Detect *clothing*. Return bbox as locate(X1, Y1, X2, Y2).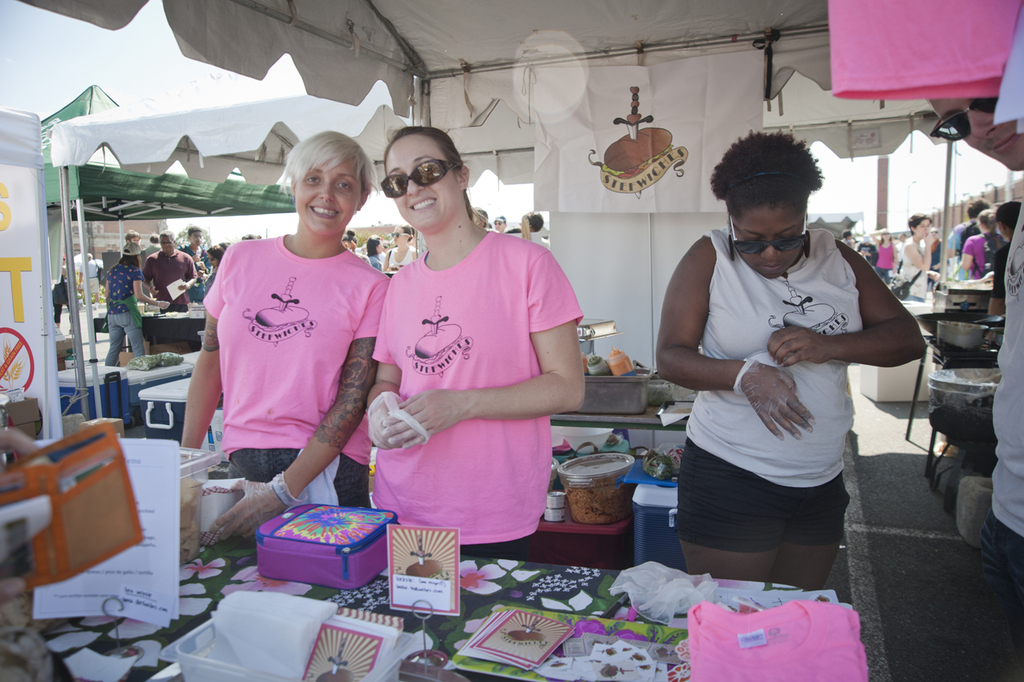
locate(872, 239, 896, 275).
